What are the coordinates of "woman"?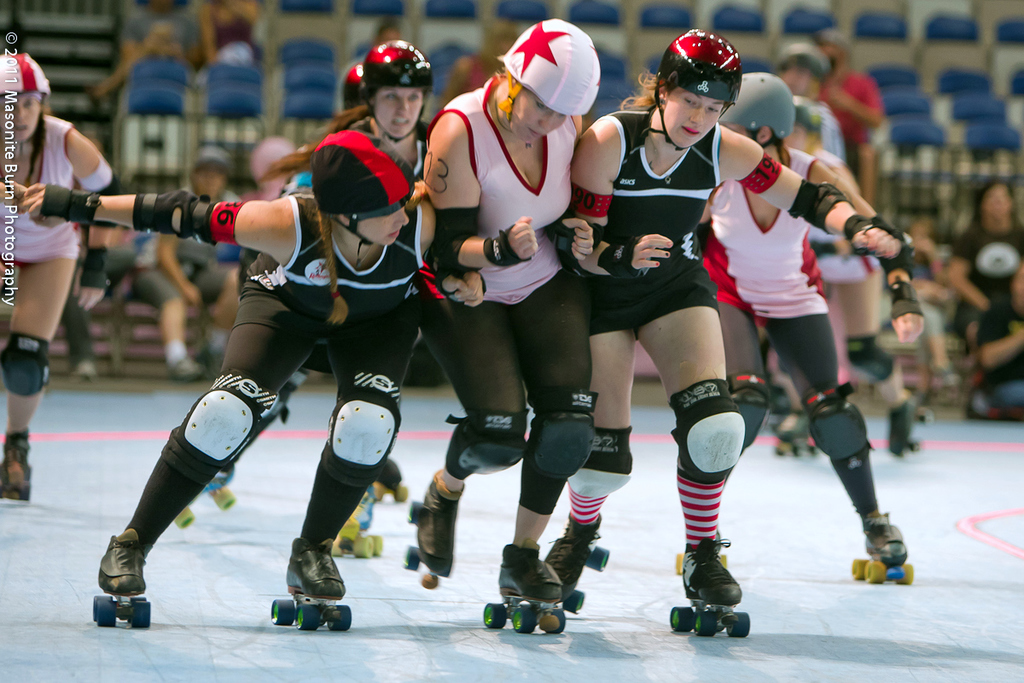
[left=568, top=26, right=908, bottom=639].
